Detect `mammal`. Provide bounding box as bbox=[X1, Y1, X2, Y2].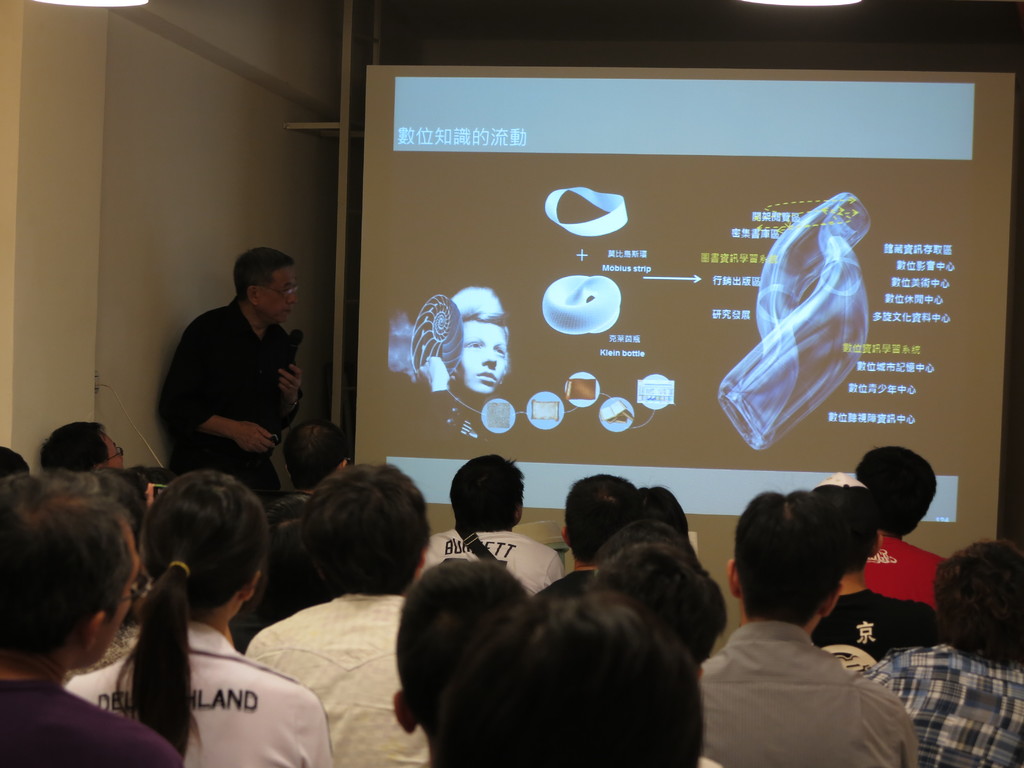
bbox=[388, 553, 527, 764].
